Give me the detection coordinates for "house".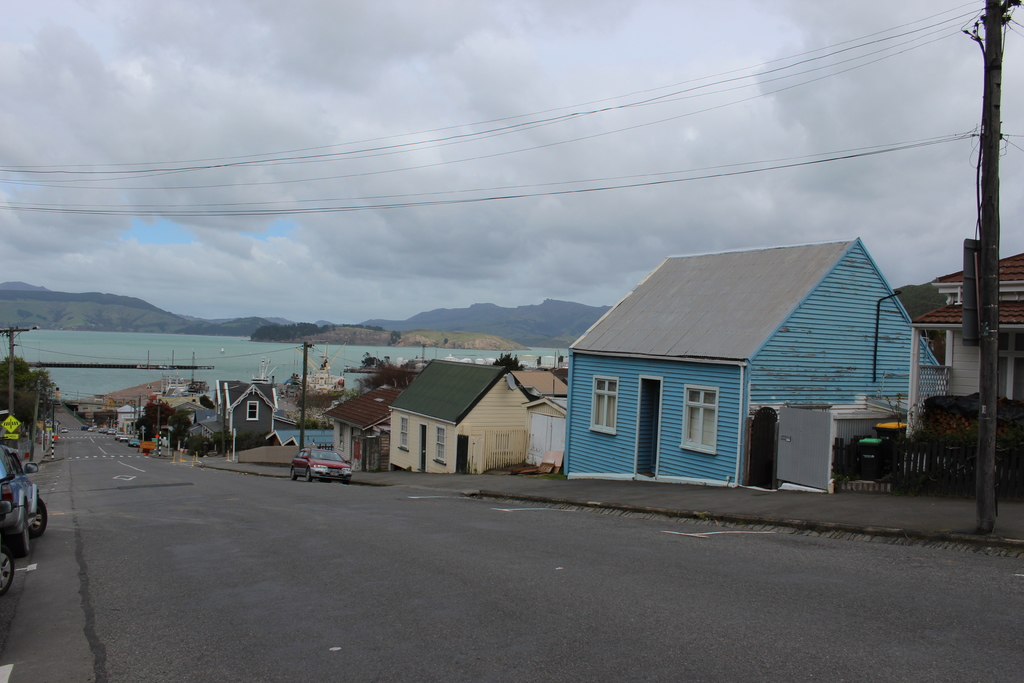
box(901, 248, 1023, 481).
